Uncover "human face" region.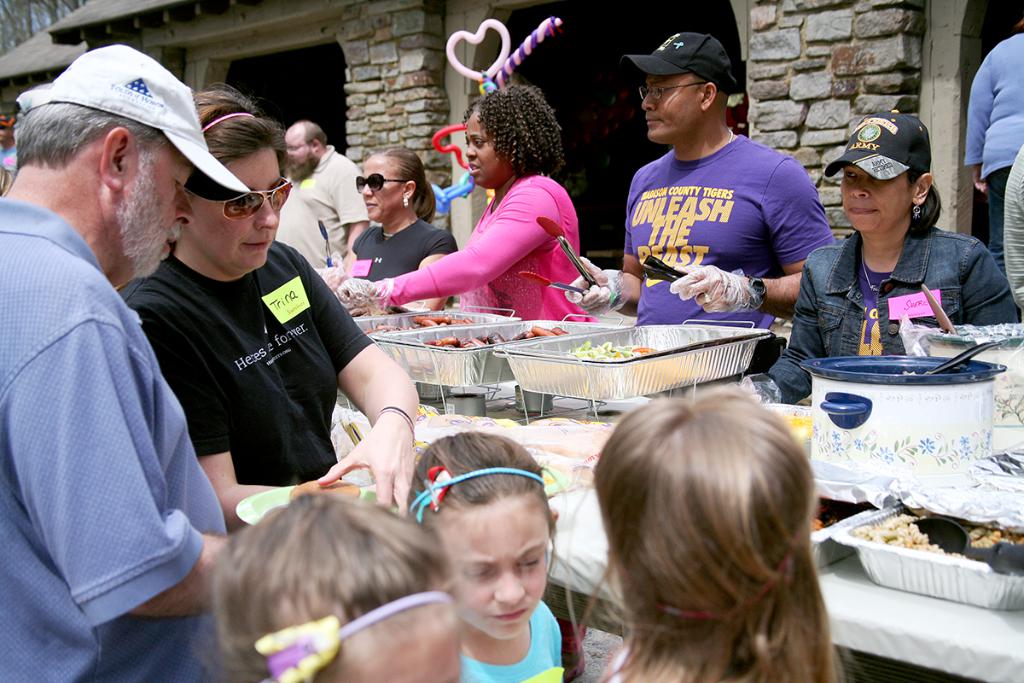
Uncovered: left=641, top=79, right=699, bottom=149.
